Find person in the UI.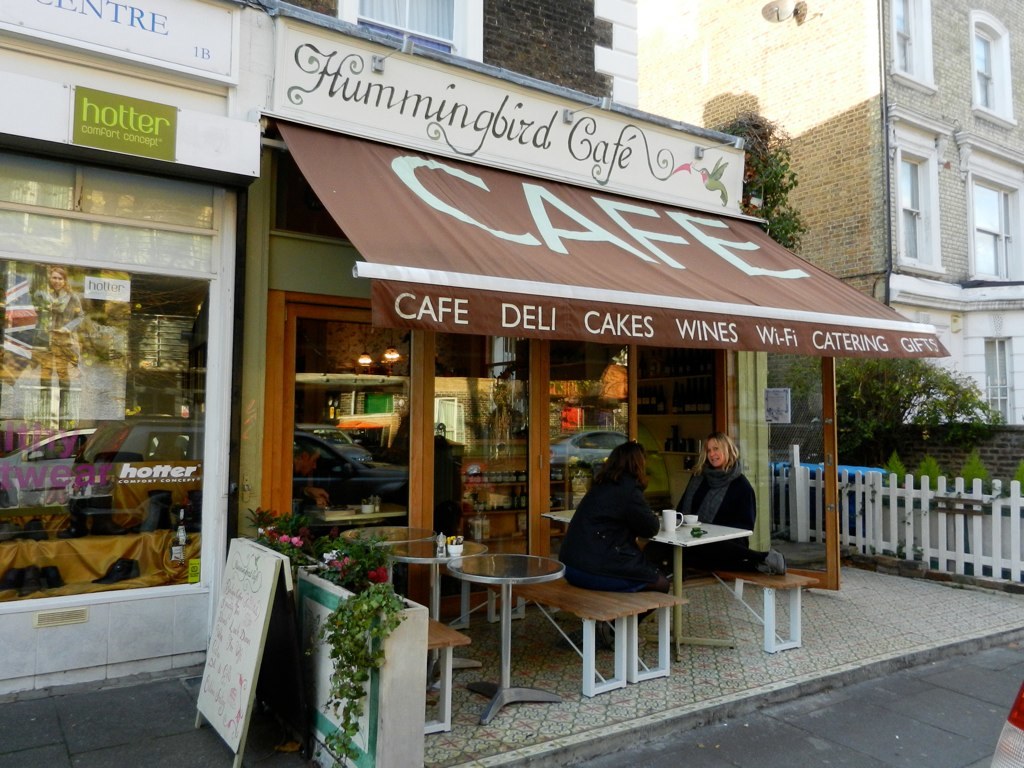
UI element at [x1=664, y1=432, x2=757, y2=577].
